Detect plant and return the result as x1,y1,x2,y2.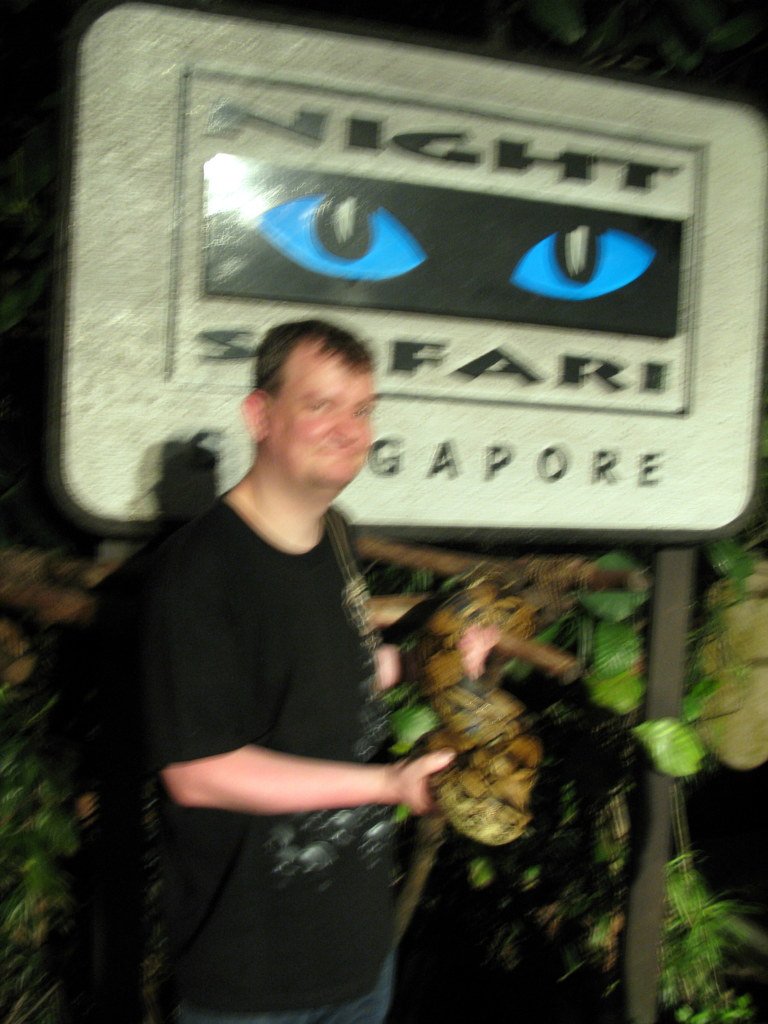
632,836,767,1023.
